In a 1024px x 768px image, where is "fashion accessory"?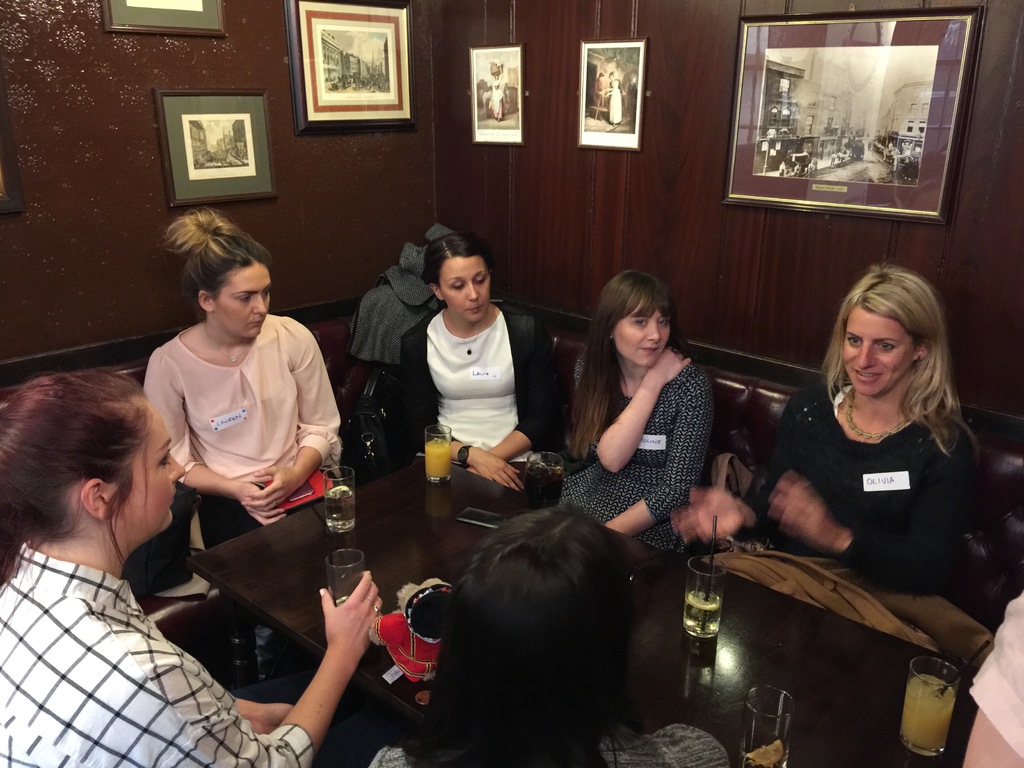
box(842, 390, 912, 440).
